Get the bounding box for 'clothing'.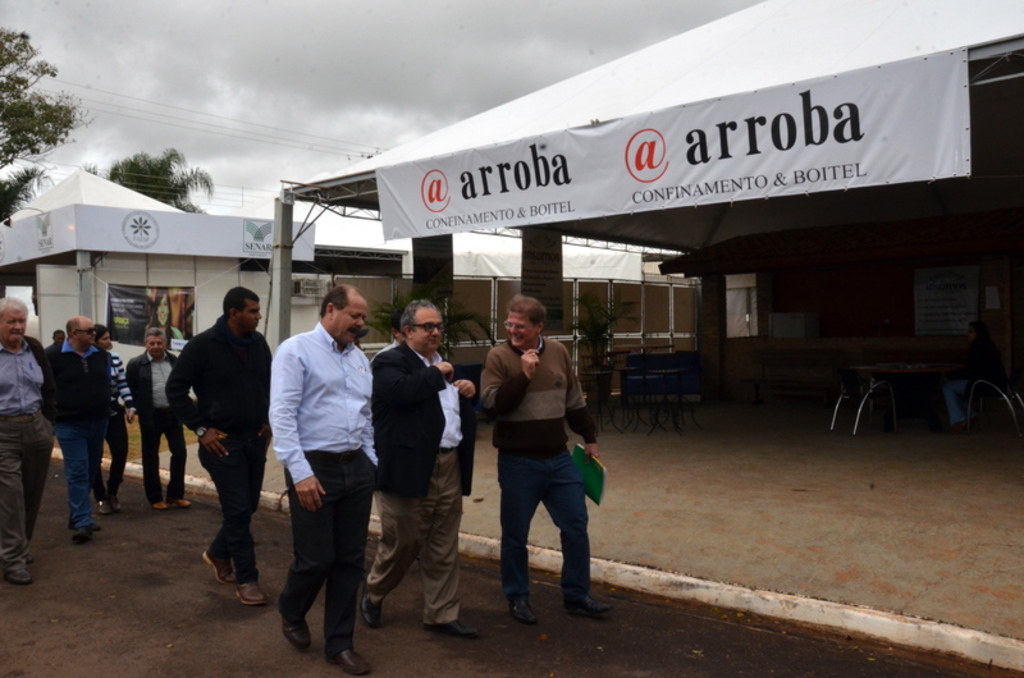
479,334,598,468.
